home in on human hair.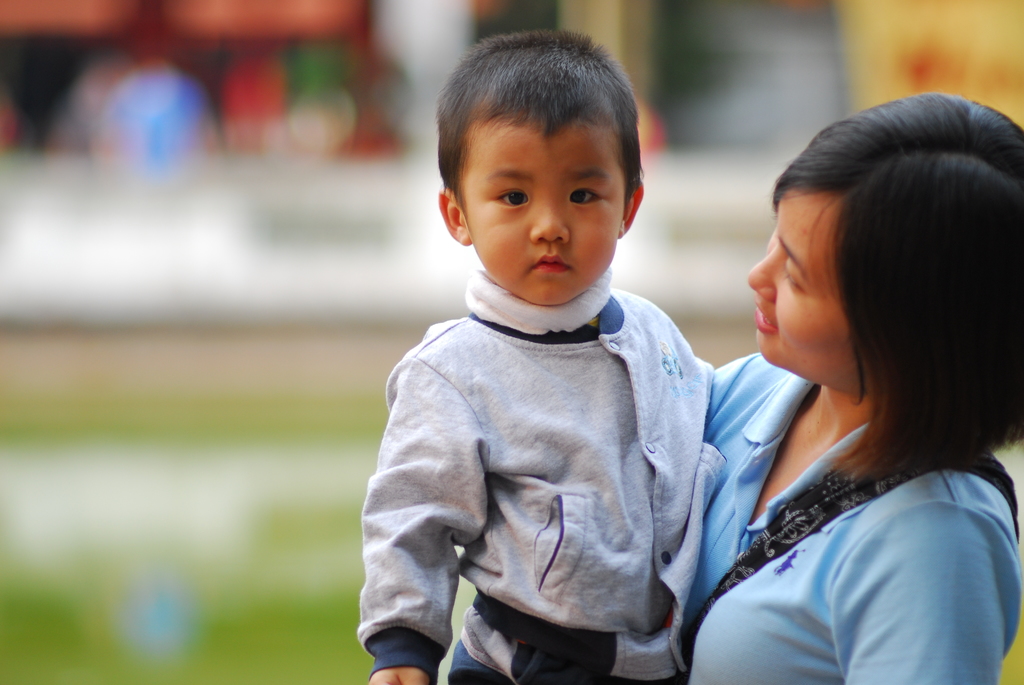
Homed in at (736, 99, 996, 483).
